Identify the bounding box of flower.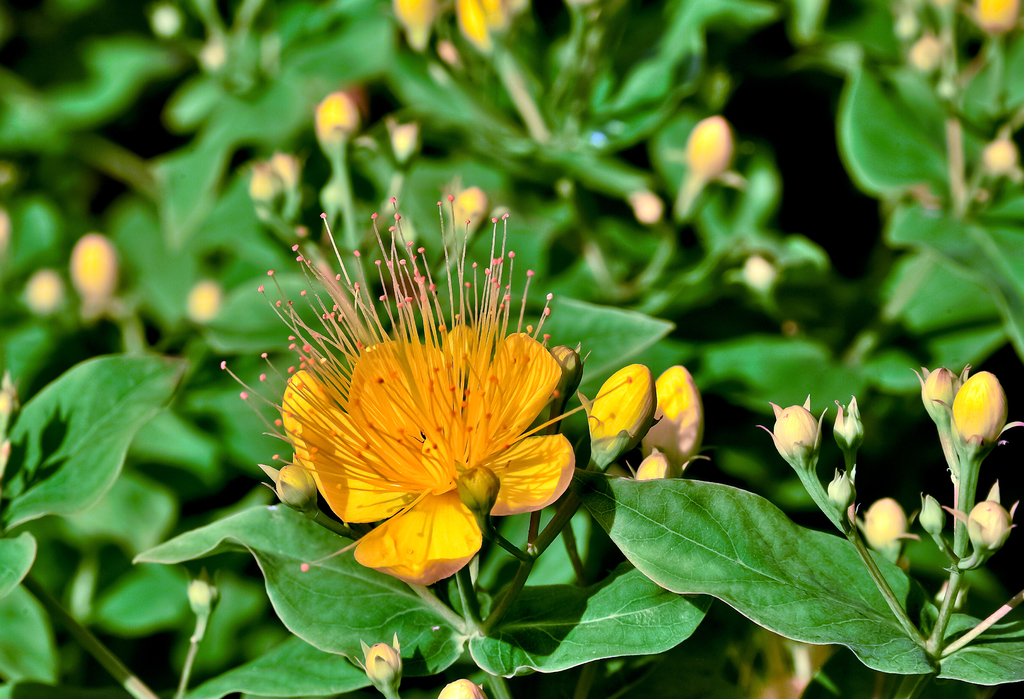
(x1=458, y1=0, x2=527, y2=61).
